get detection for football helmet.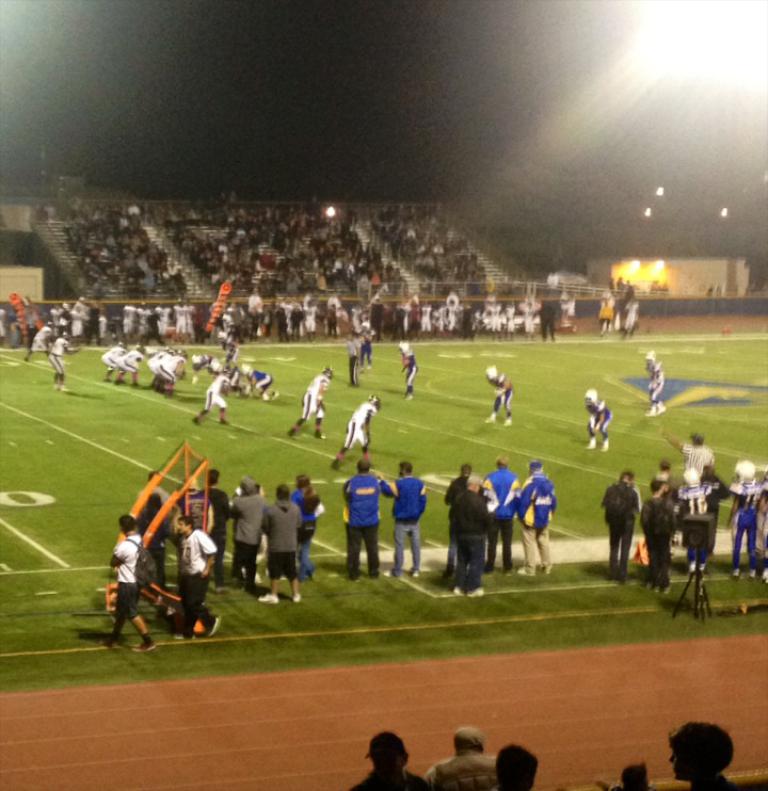
Detection: 363 388 387 423.
